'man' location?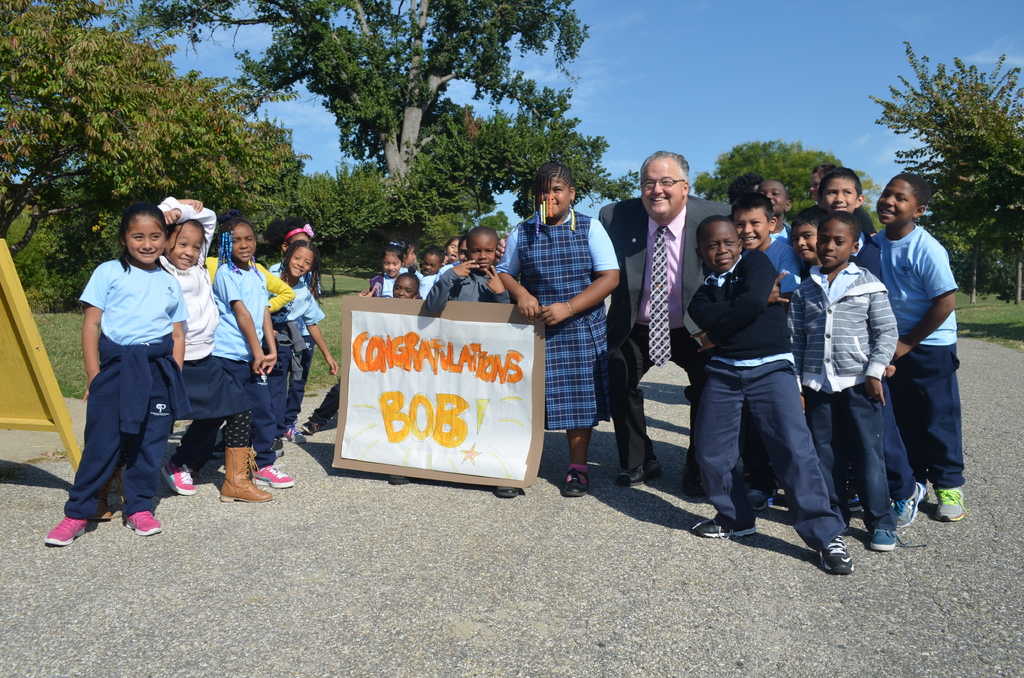
left=599, top=152, right=733, bottom=487
